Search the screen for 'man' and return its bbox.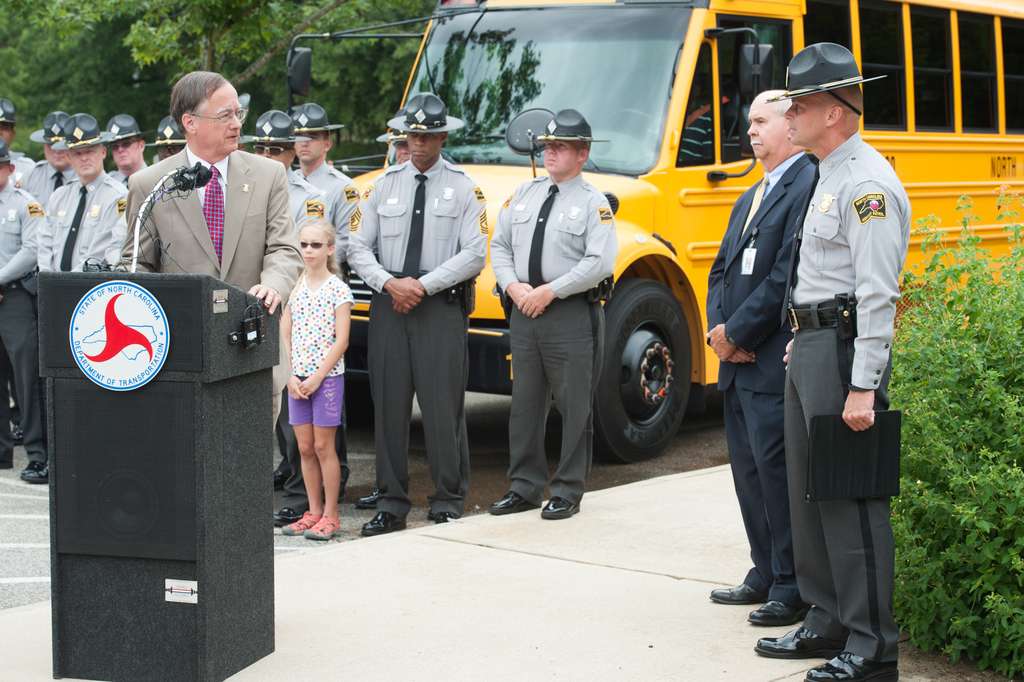
Found: 708/90/817/628.
